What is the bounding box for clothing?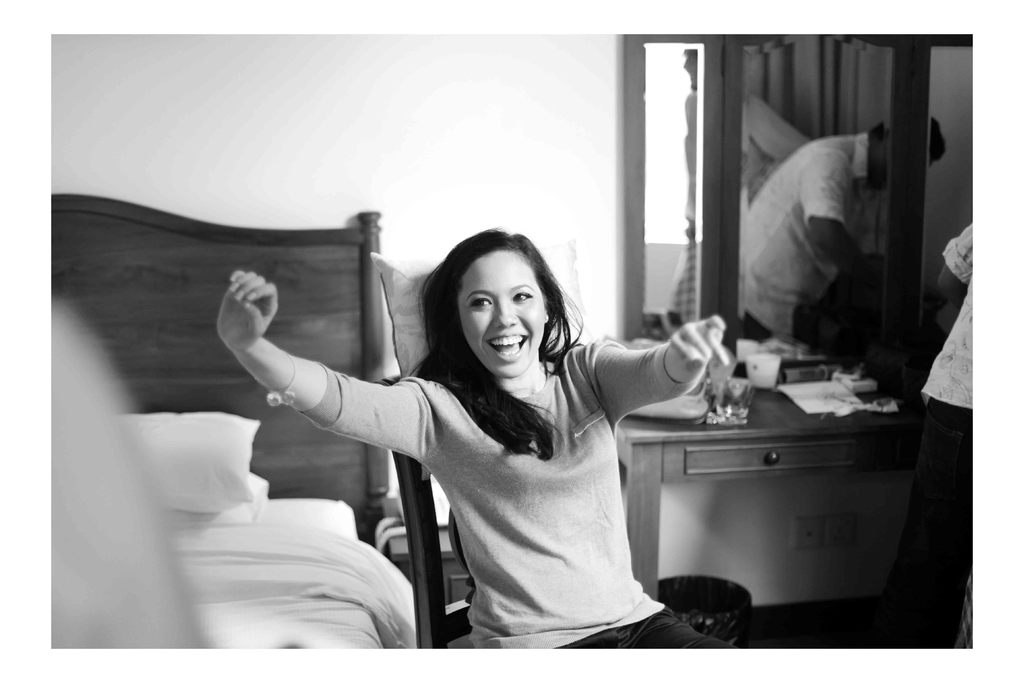
883, 215, 1023, 668.
